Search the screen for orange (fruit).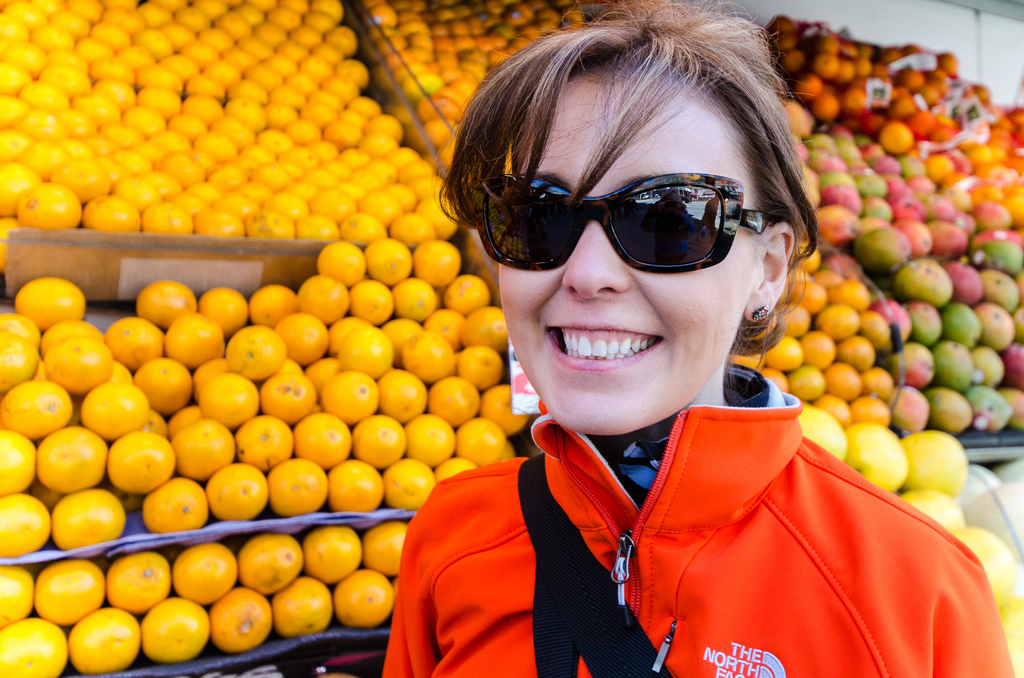
Found at (left=86, top=377, right=153, bottom=431).
